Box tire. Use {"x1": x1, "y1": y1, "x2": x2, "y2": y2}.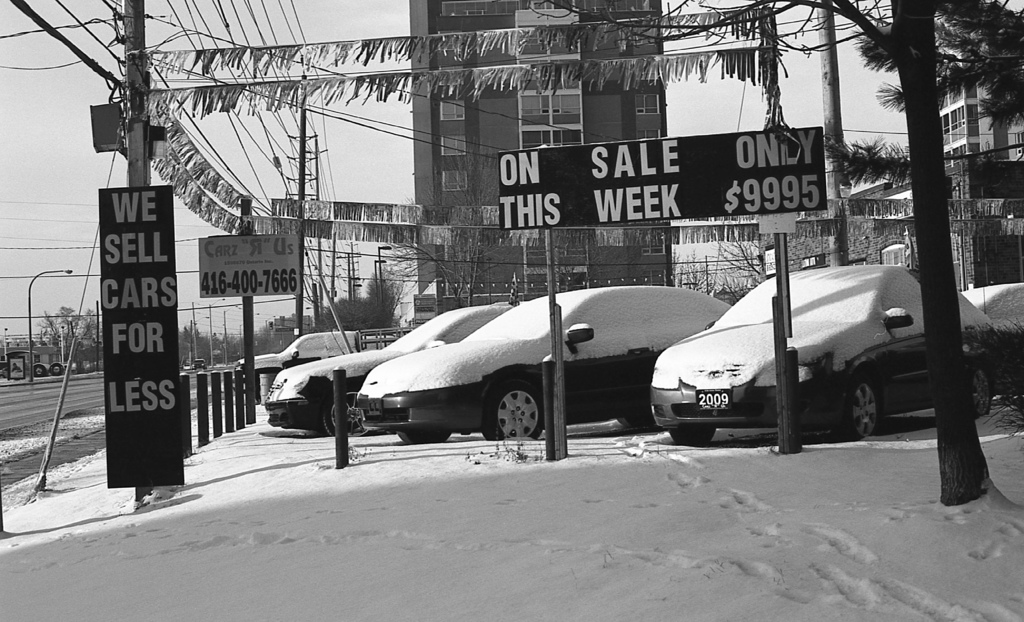
{"x1": 483, "y1": 382, "x2": 547, "y2": 454}.
